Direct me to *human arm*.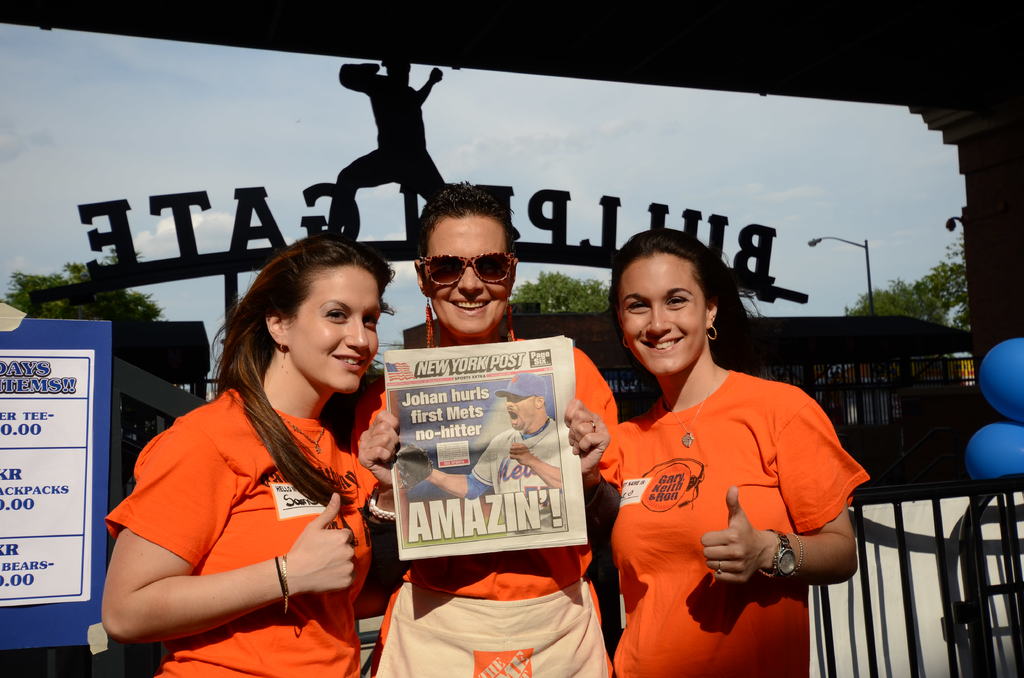
Direction: x1=506, y1=437, x2=559, y2=488.
